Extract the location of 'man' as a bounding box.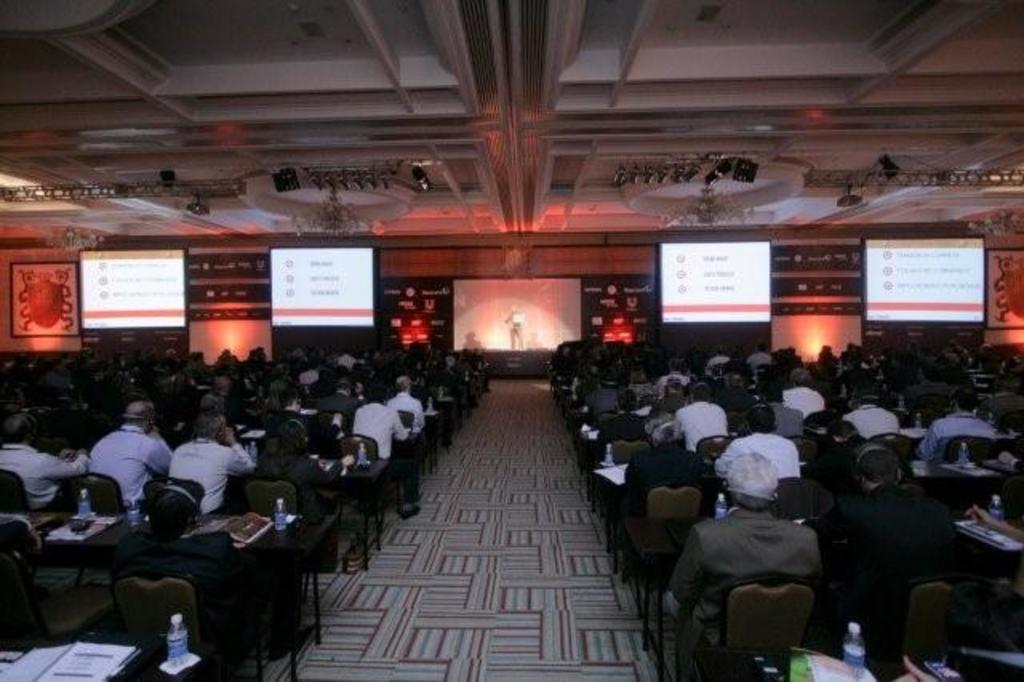
[x1=840, y1=384, x2=899, y2=443].
